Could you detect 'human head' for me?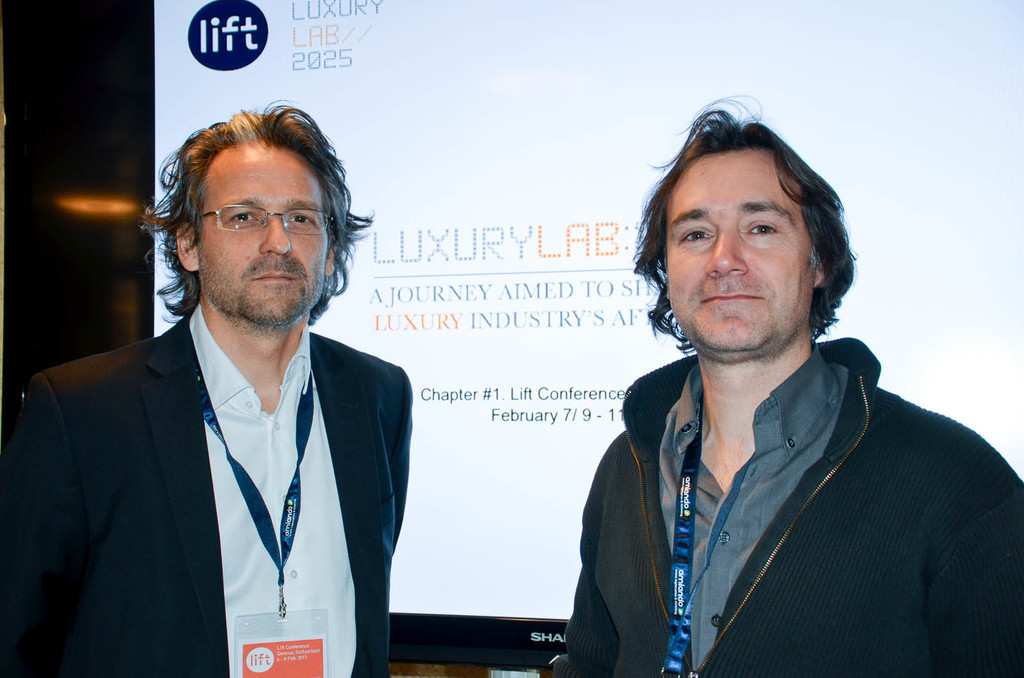
Detection result: 639 106 866 373.
